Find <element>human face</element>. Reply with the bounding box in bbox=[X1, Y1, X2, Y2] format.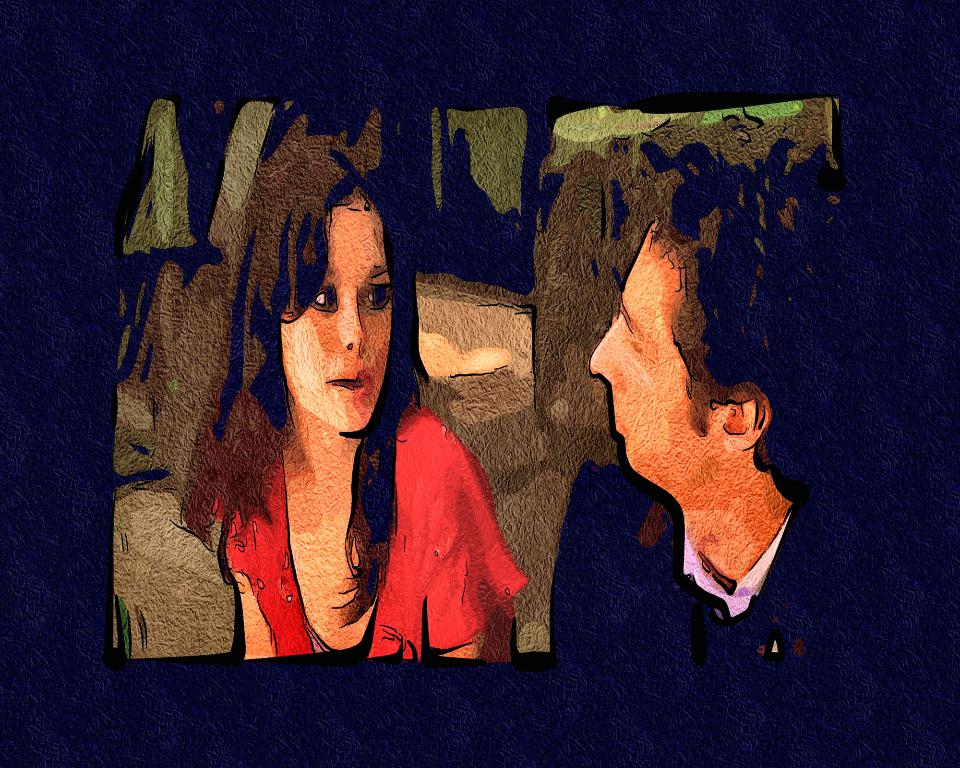
bbox=[278, 193, 391, 431].
